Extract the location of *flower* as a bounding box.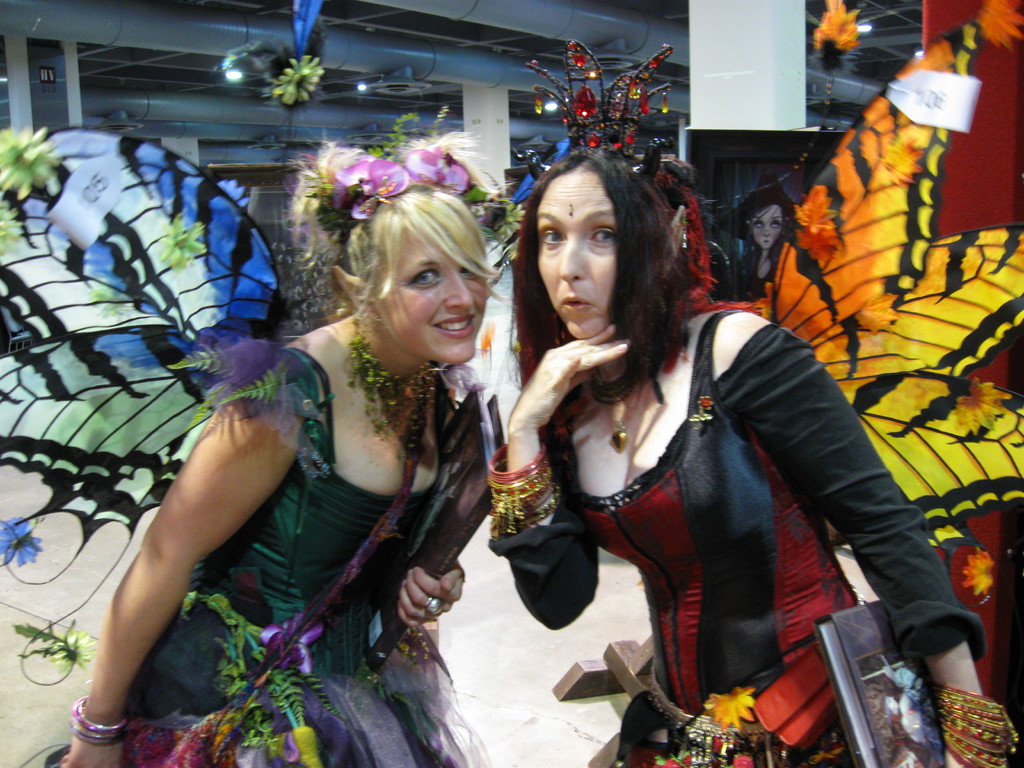
[0,124,60,203].
